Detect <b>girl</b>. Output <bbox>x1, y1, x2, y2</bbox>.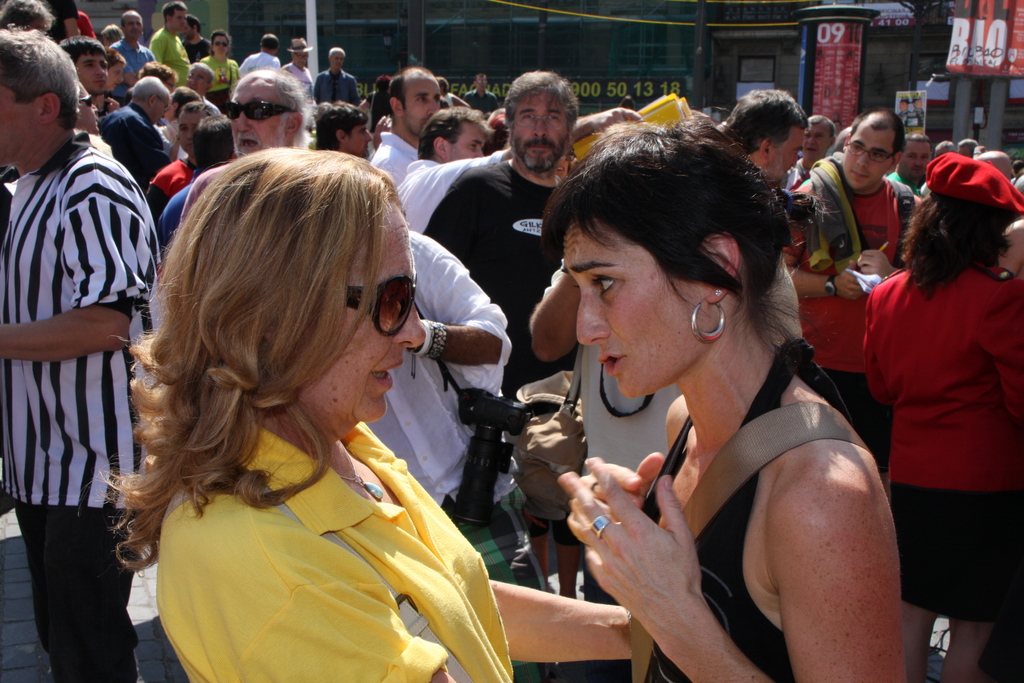
<bbox>92, 142, 639, 682</bbox>.
